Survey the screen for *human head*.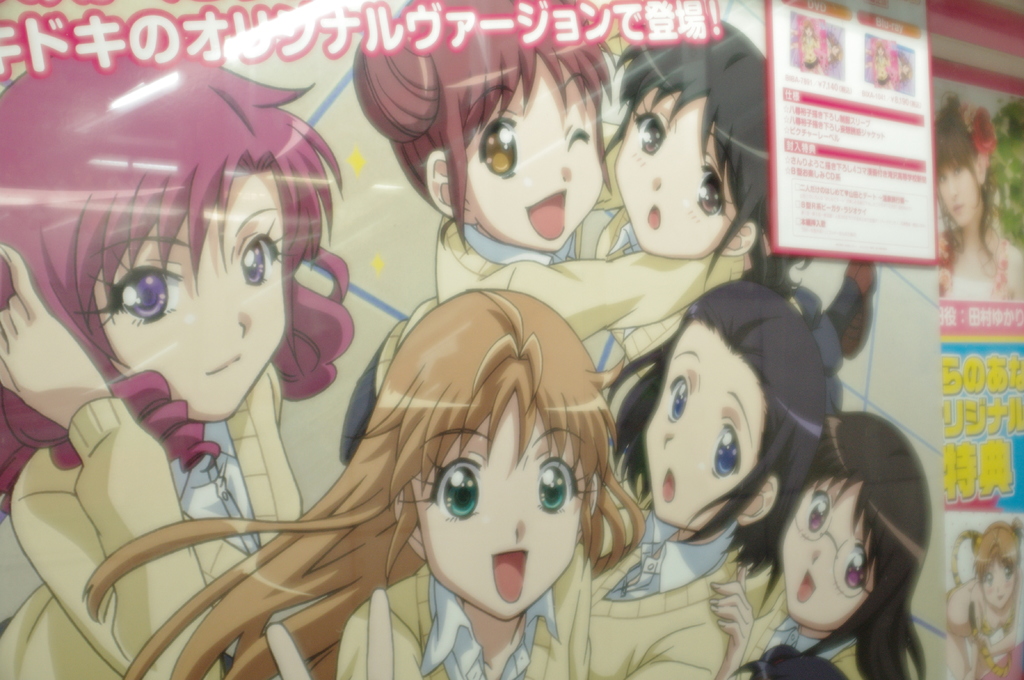
Survey found: {"x1": 0, "y1": 51, "x2": 333, "y2": 422}.
